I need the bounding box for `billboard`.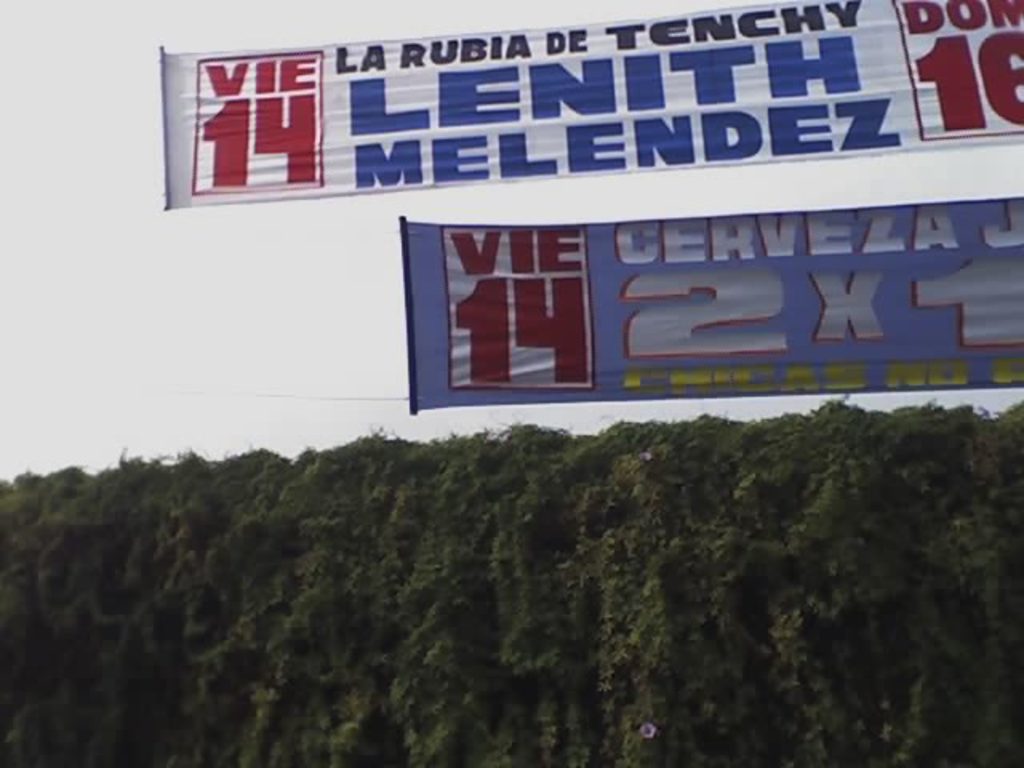
Here it is: box=[165, 0, 1021, 216].
